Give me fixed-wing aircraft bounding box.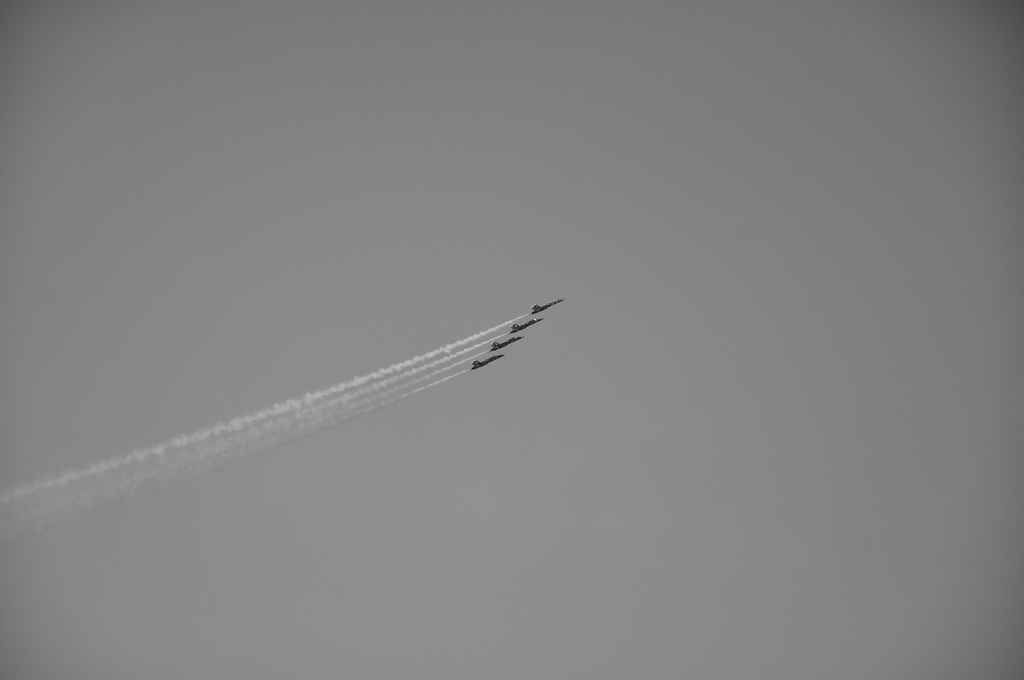
pyautogui.locateOnScreen(471, 355, 495, 372).
